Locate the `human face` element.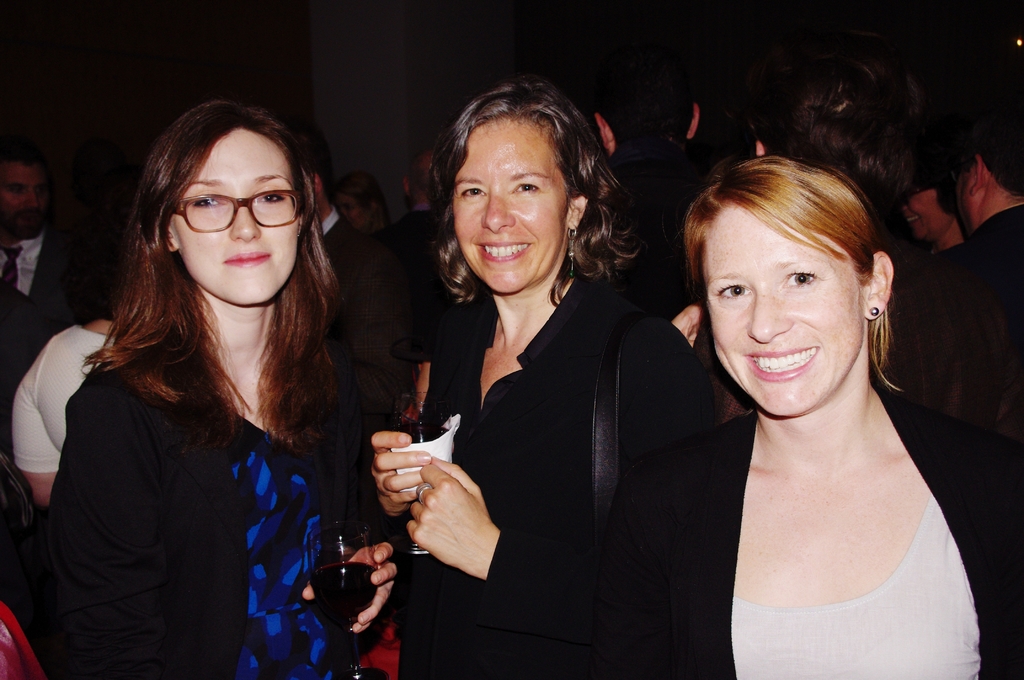
Element bbox: [964, 166, 982, 223].
